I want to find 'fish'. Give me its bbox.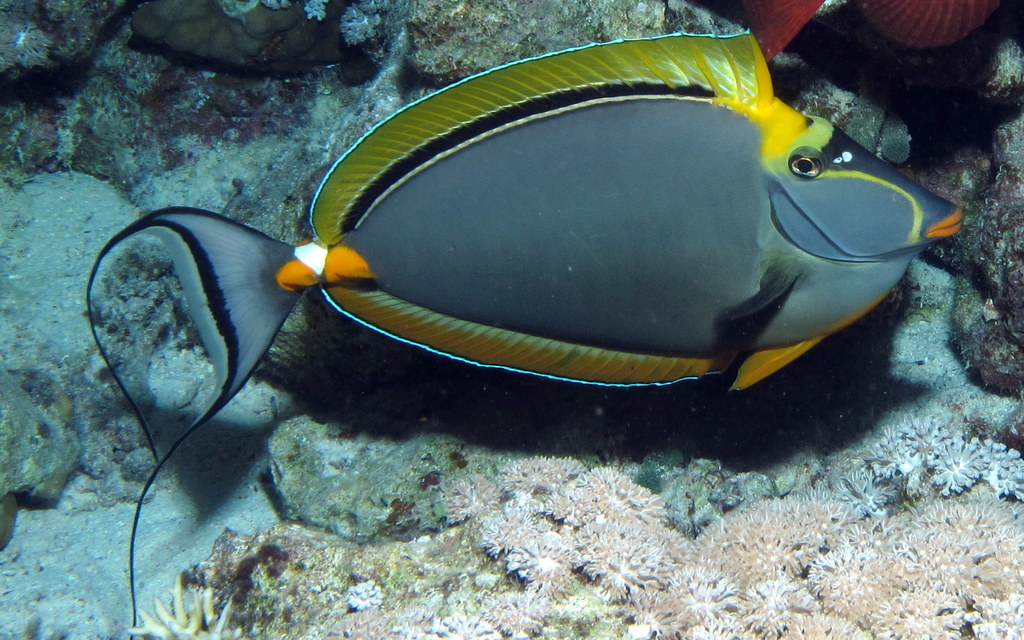
87:34:964:637.
